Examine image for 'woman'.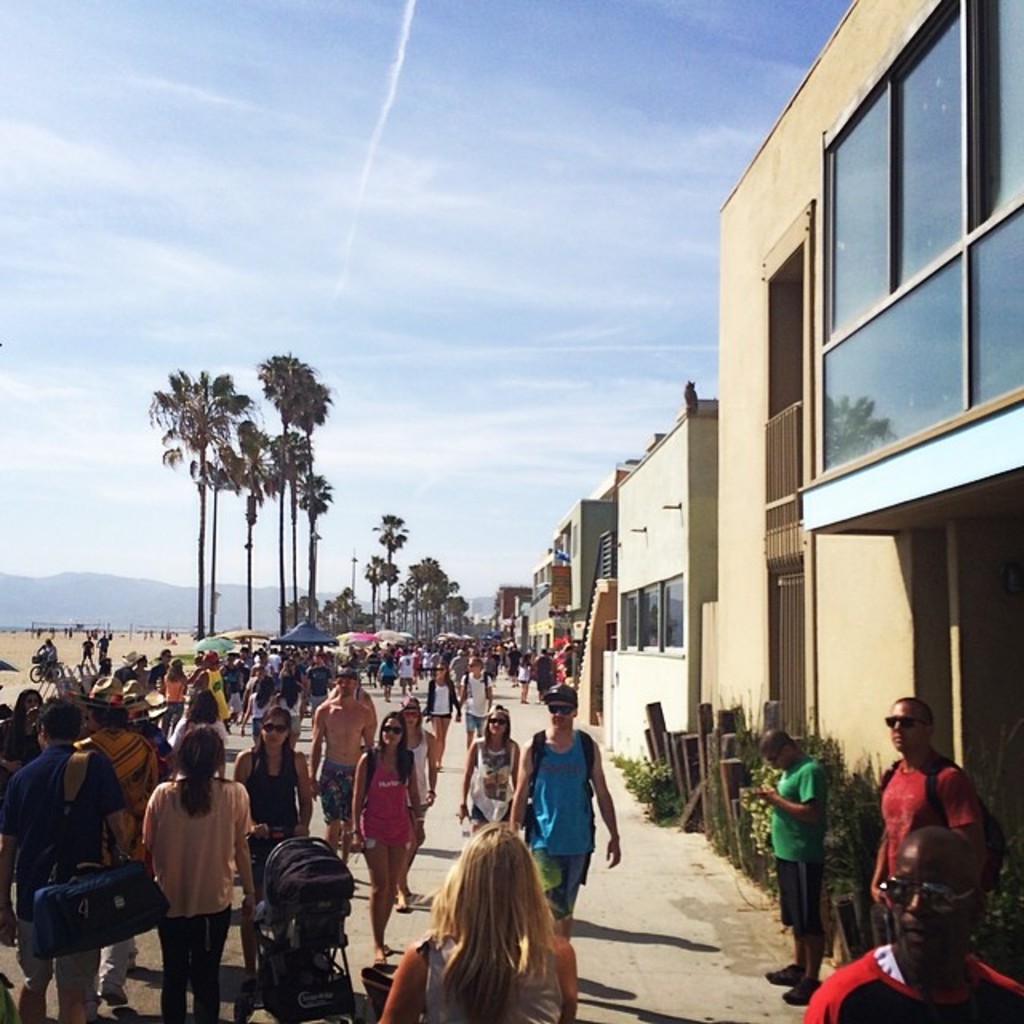
Examination result: box(398, 693, 435, 909).
